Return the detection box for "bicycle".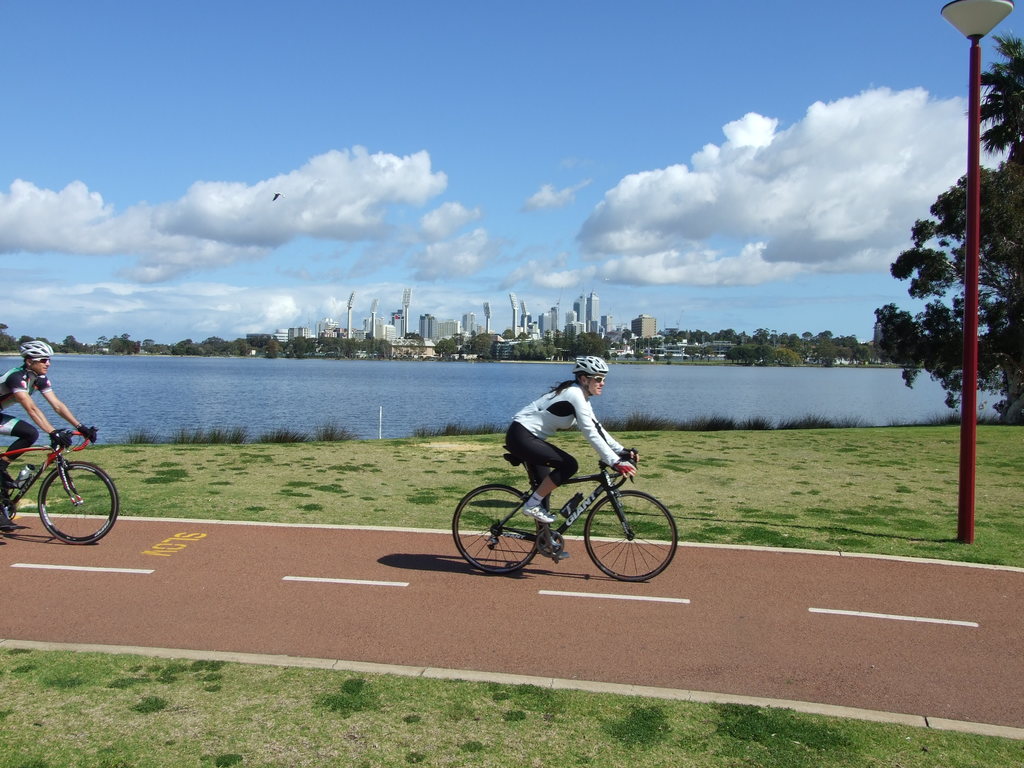
{"x1": 0, "y1": 428, "x2": 121, "y2": 552}.
